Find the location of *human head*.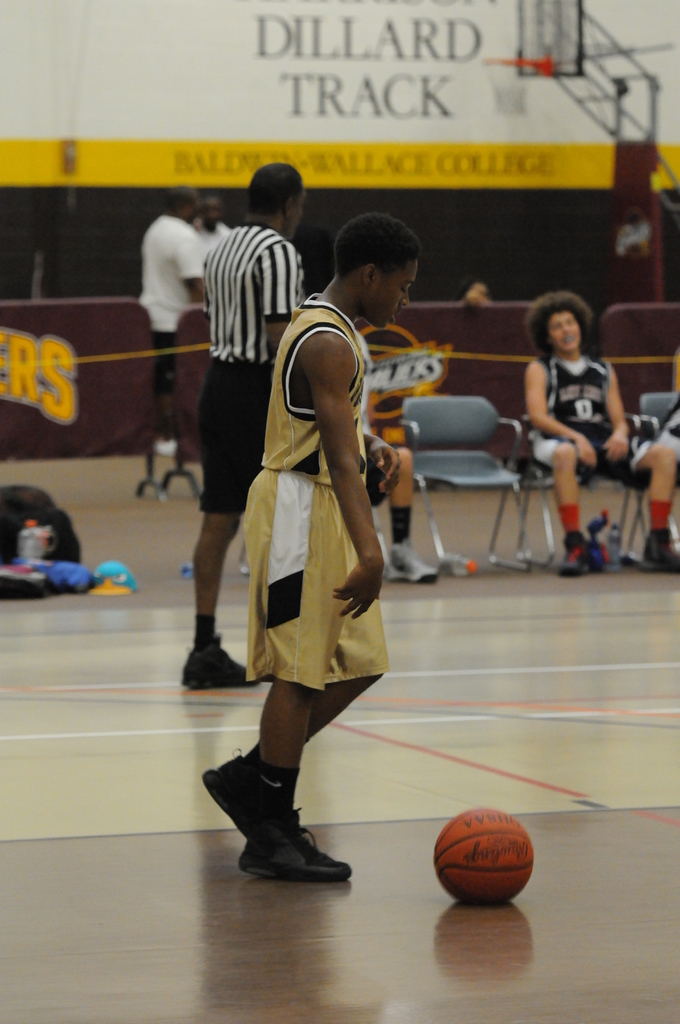
Location: 199/195/220/226.
